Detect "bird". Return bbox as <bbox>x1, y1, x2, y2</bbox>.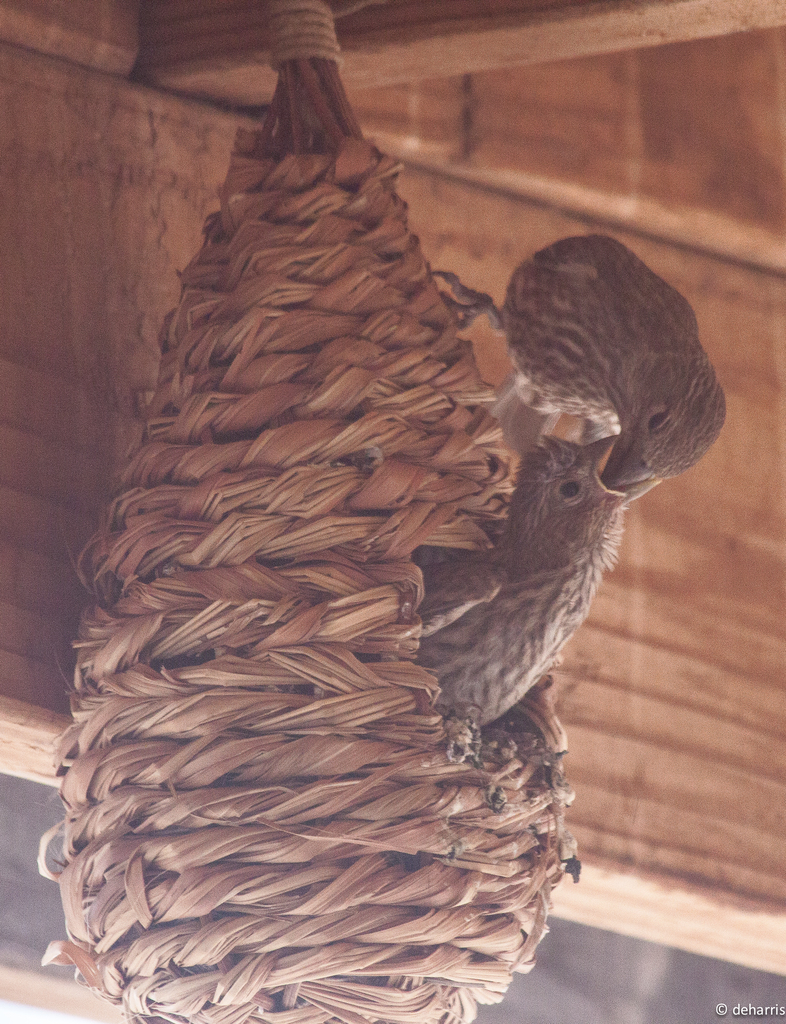
<bbox>500, 227, 732, 477</bbox>.
